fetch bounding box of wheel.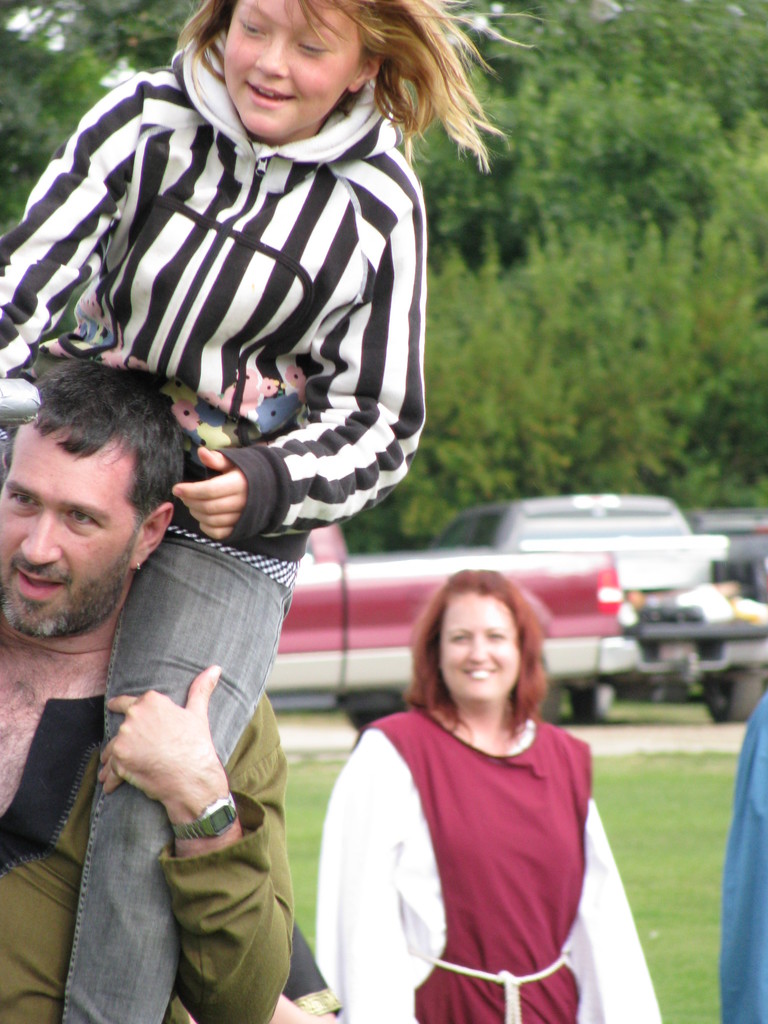
Bbox: bbox(565, 671, 612, 718).
